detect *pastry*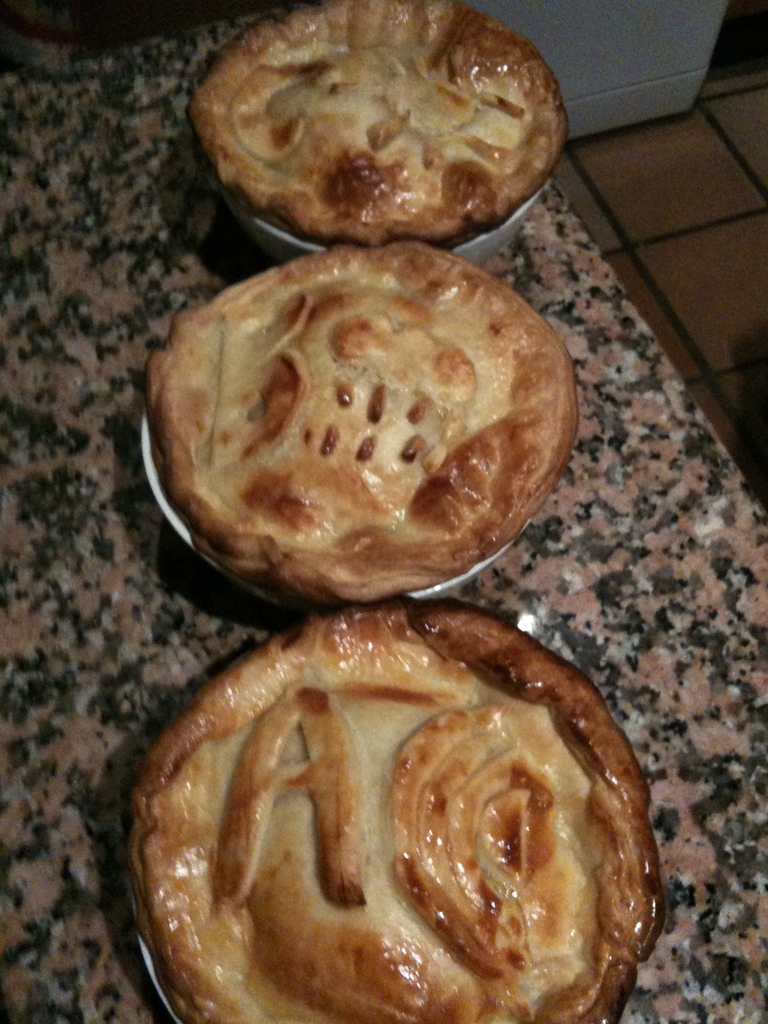
[left=137, top=234, right=572, bottom=614]
